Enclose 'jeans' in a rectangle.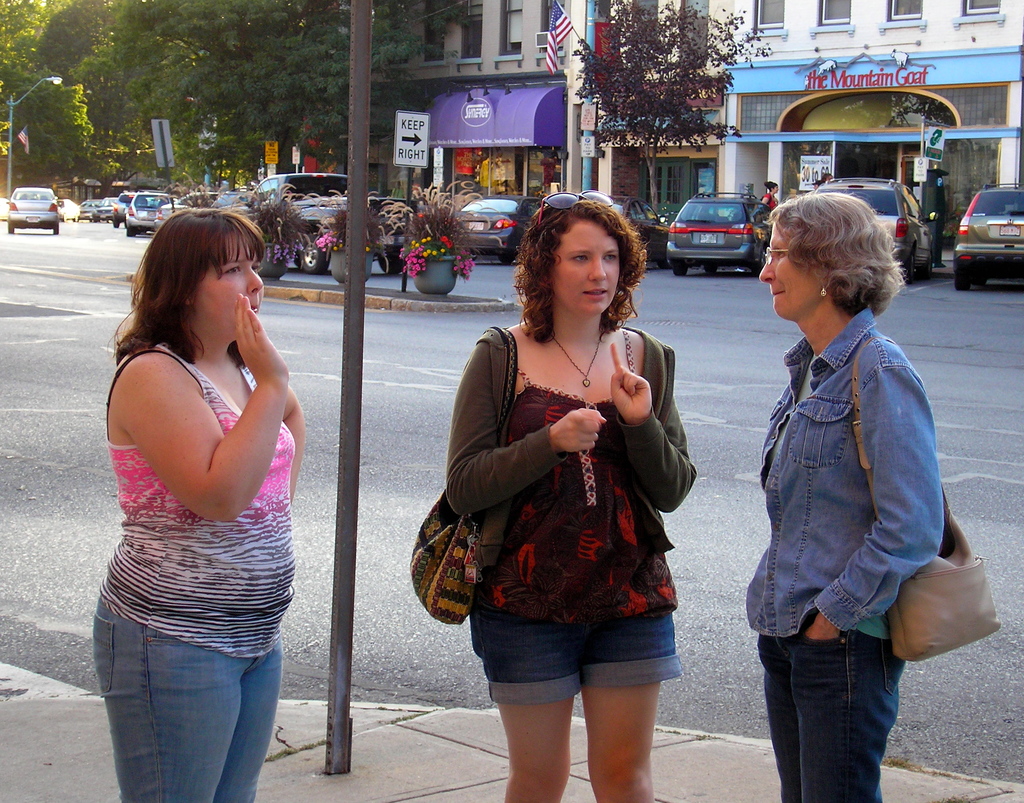
(466,605,680,704).
